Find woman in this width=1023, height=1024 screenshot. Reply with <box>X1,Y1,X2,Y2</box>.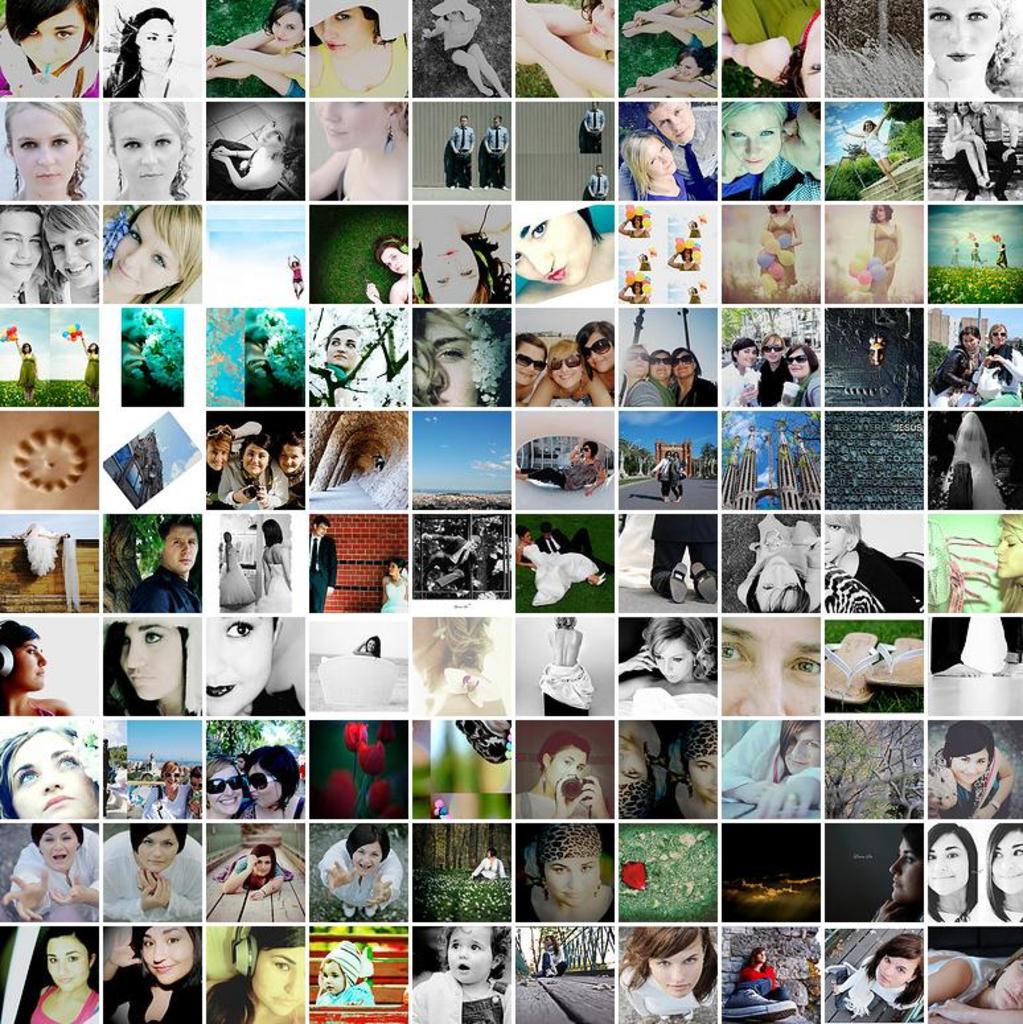
<box>925,824,978,924</box>.
